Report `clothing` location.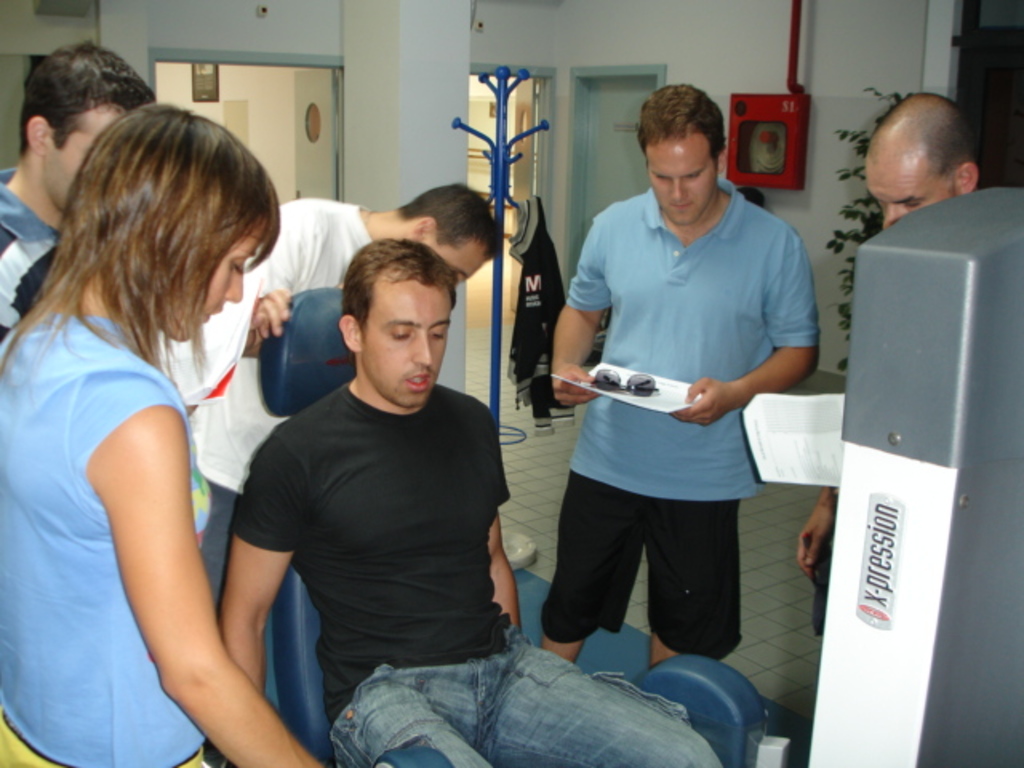
Report: detection(0, 714, 211, 766).
